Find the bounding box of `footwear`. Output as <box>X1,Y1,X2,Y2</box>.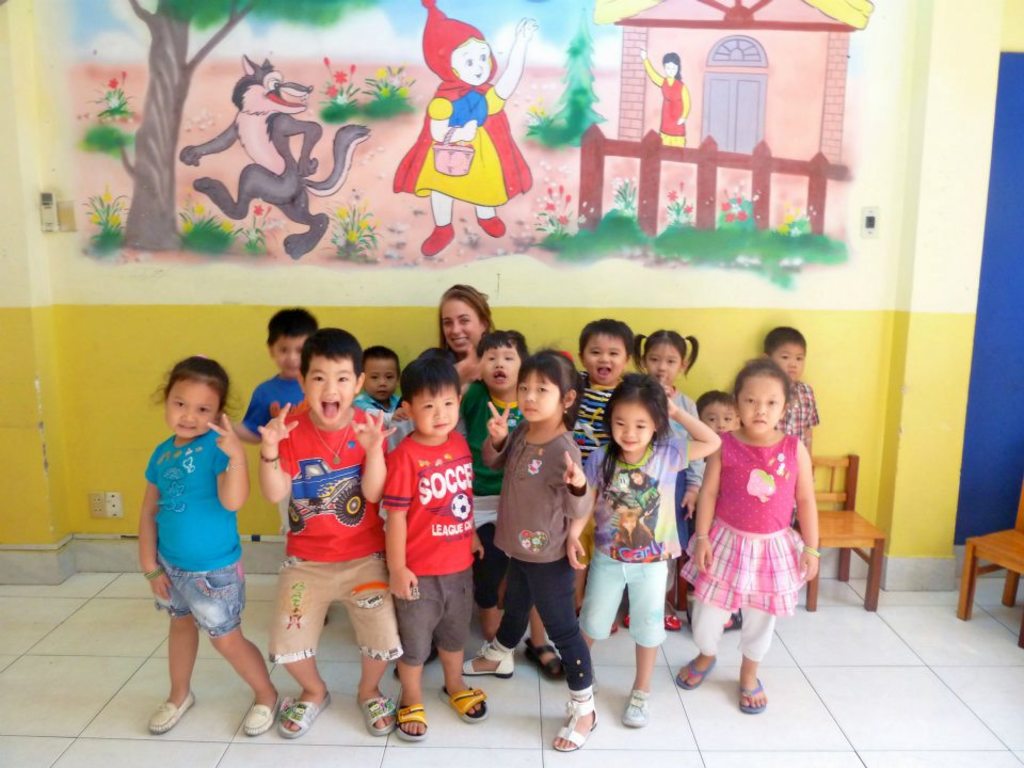
<box>465,640,517,678</box>.
